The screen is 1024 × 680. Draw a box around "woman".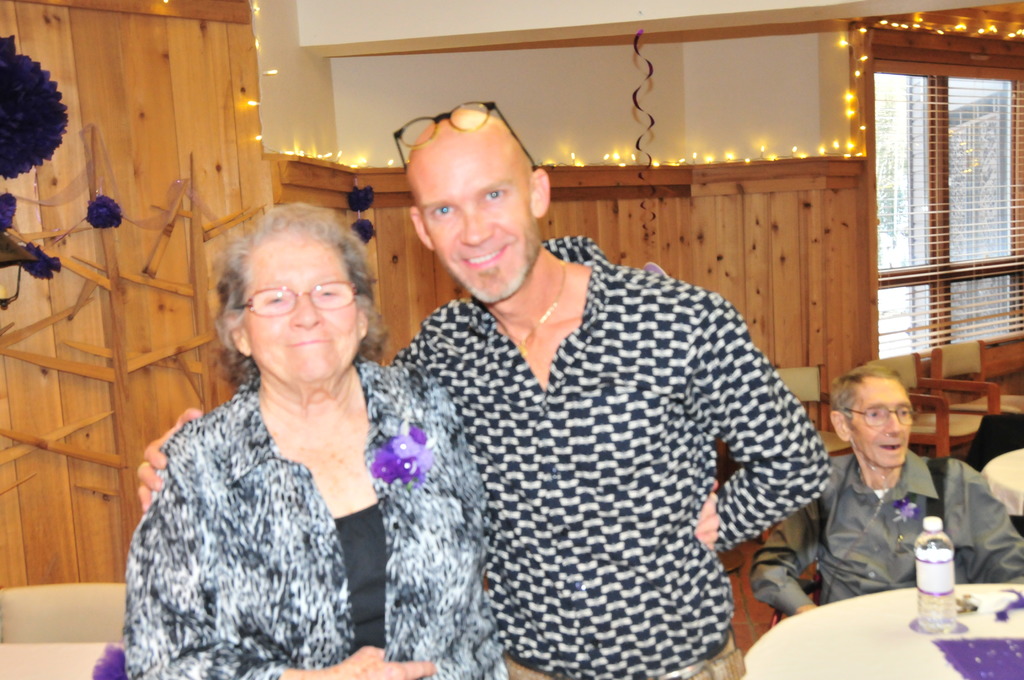
(x1=169, y1=181, x2=478, y2=660).
